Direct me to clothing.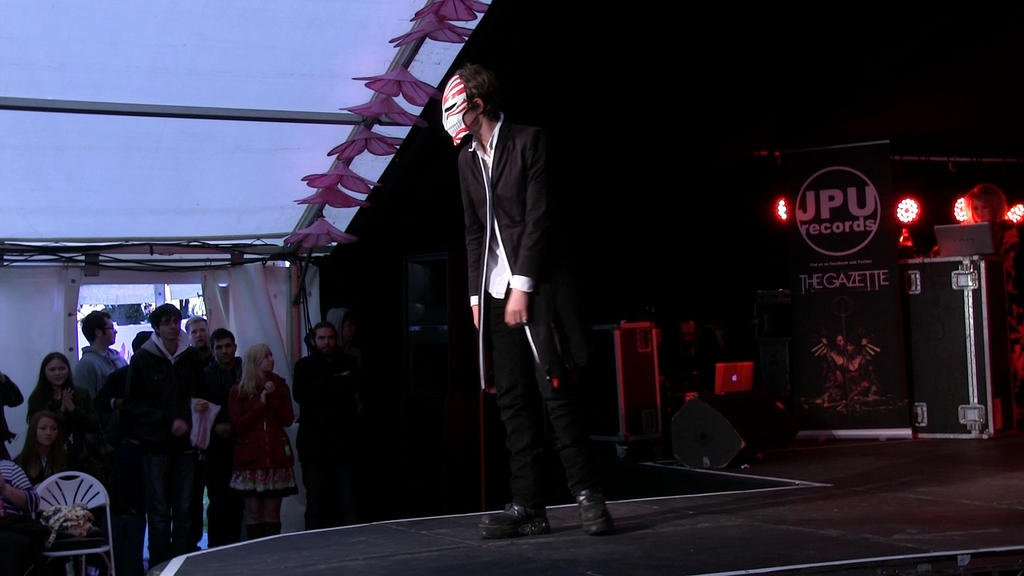
Direction: 204 355 249 408.
